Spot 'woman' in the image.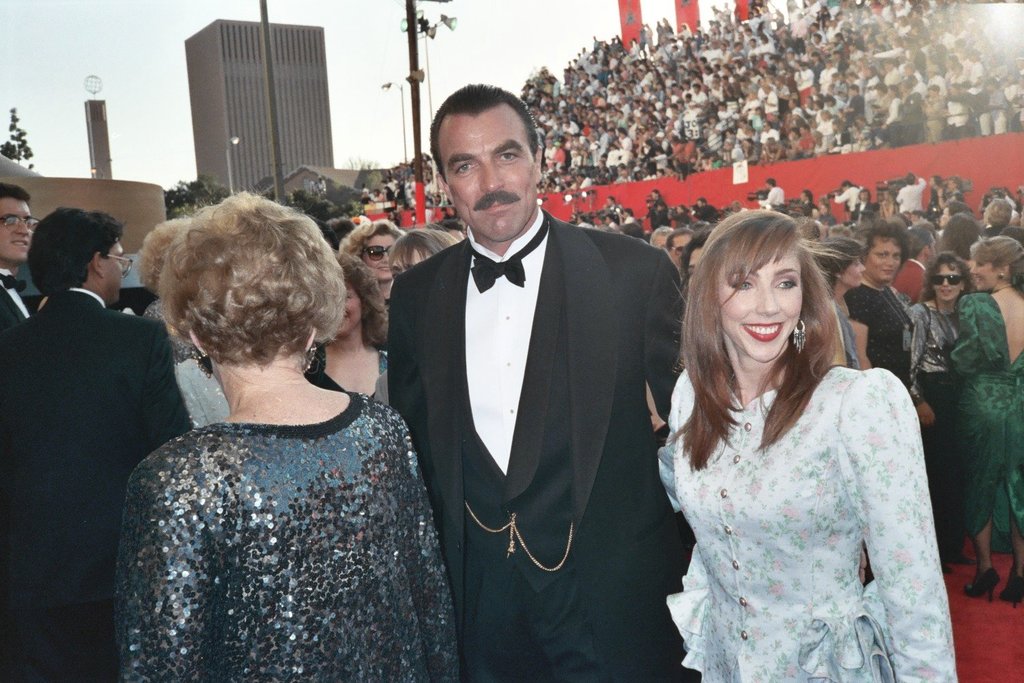
'woman' found at left=948, top=233, right=1023, bottom=608.
